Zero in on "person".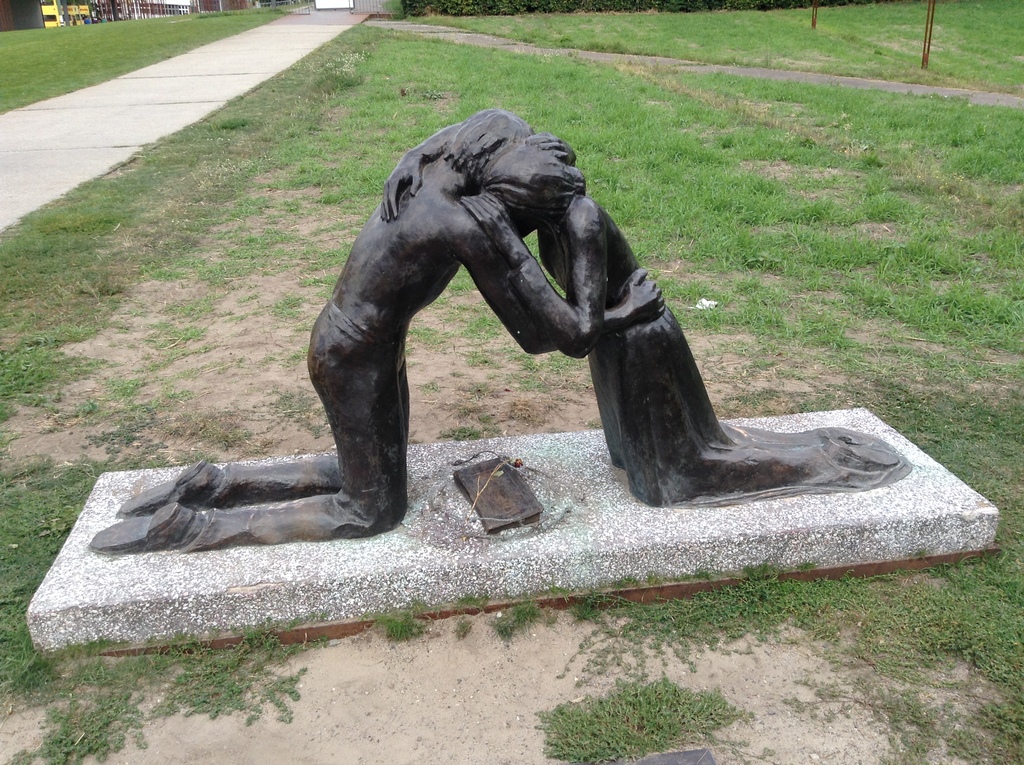
Zeroed in: Rect(91, 111, 663, 552).
